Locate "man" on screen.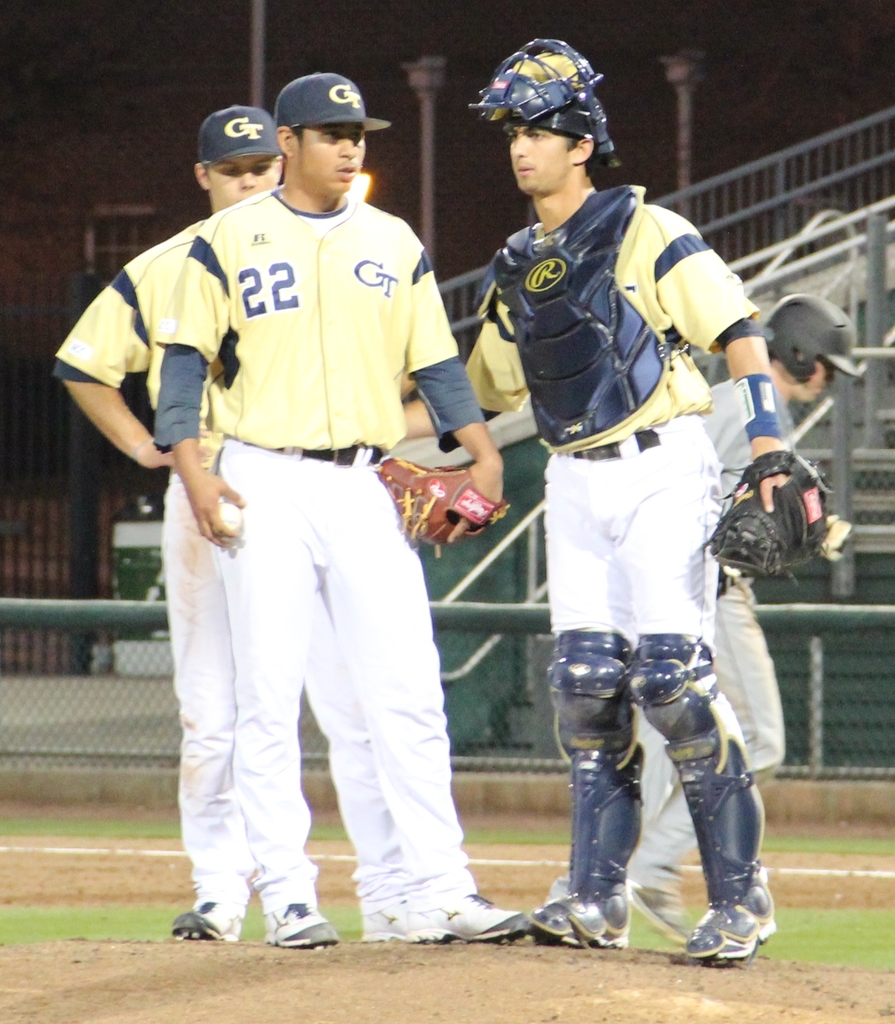
On screen at bbox=[59, 108, 436, 944].
